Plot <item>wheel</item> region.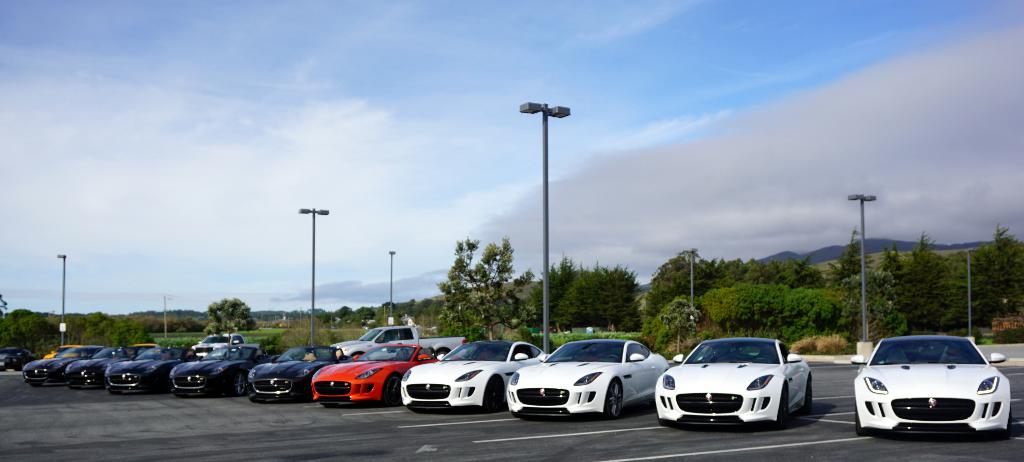
Plotted at bbox=[484, 379, 504, 411].
